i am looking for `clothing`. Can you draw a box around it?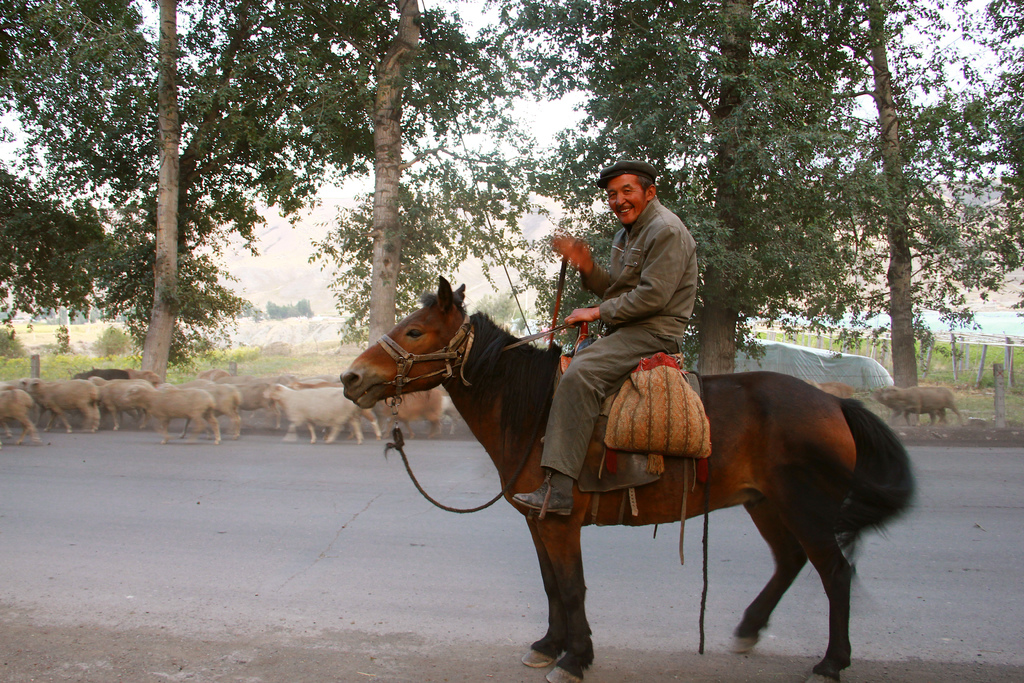
Sure, the bounding box is region(530, 199, 701, 488).
